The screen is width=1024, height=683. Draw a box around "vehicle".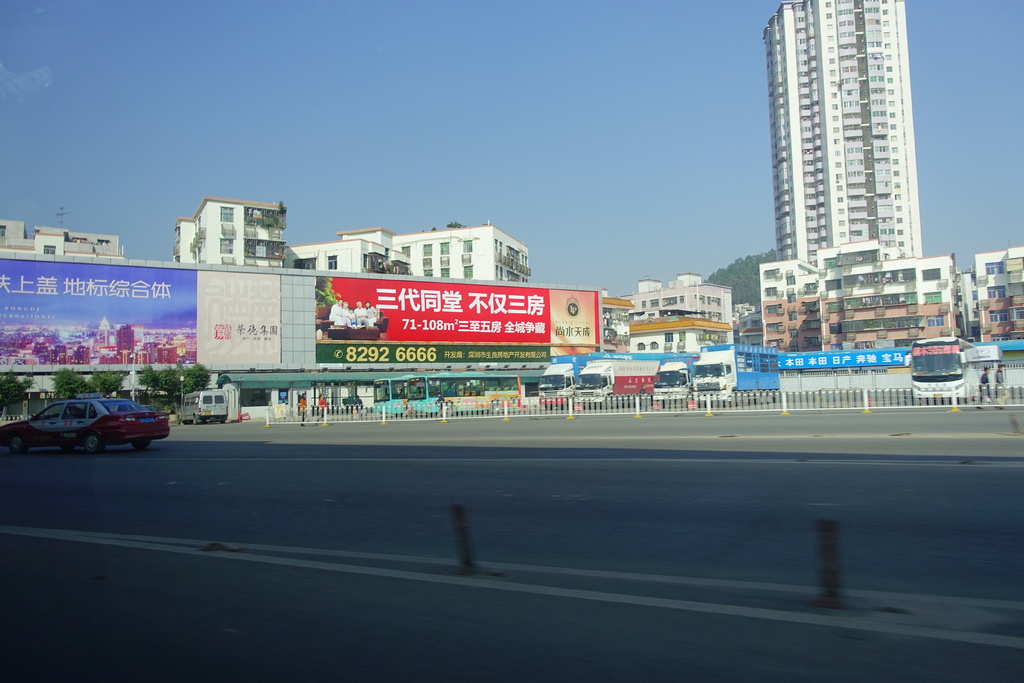
575,354,661,404.
